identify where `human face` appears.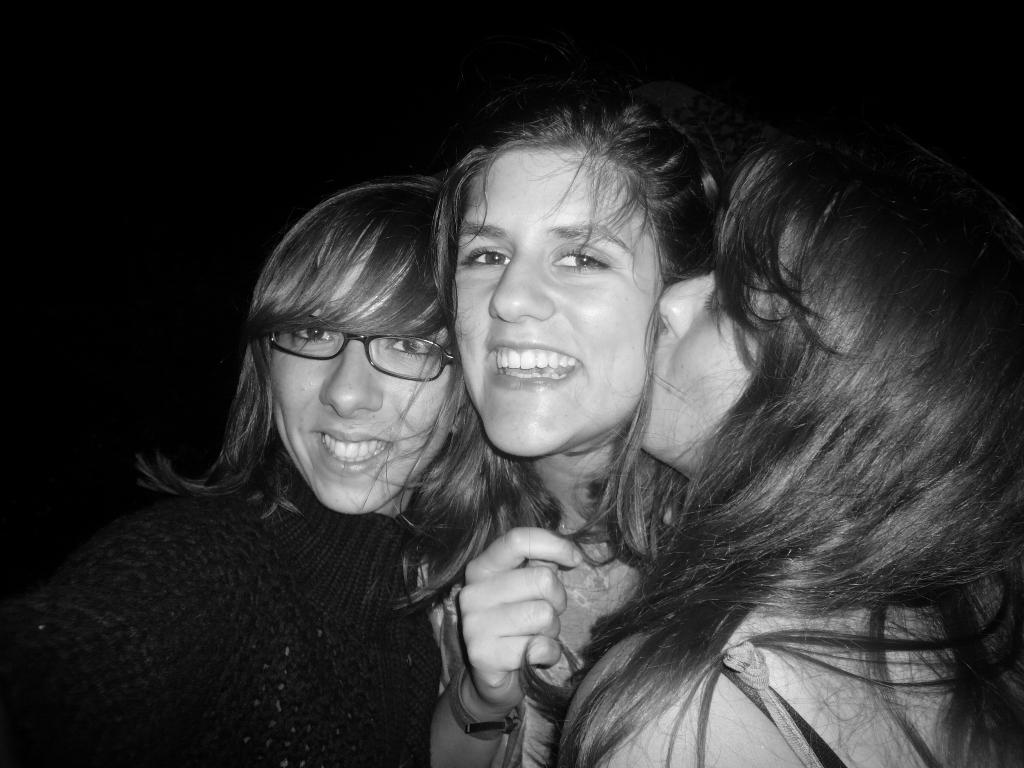
Appears at rect(265, 250, 467, 516).
